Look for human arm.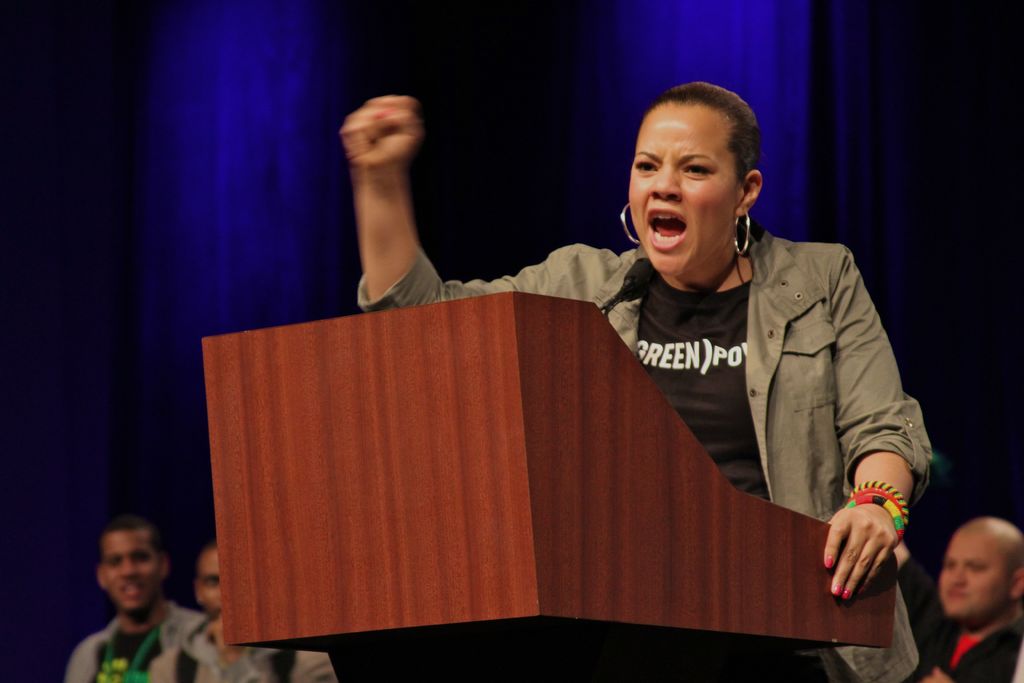
Found: [814,242,927,595].
